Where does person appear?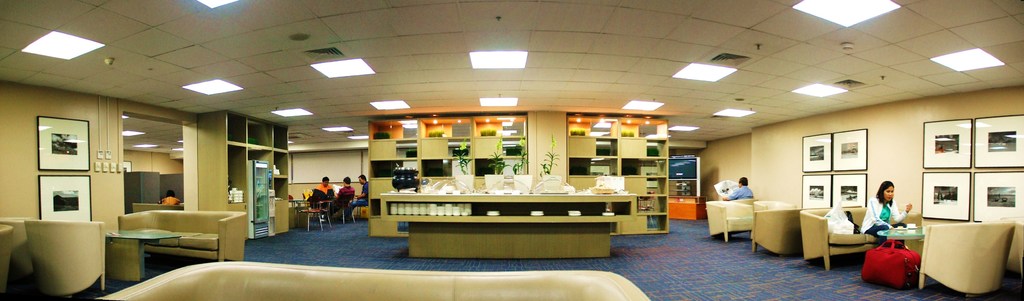
Appears at 335/175/354/211.
